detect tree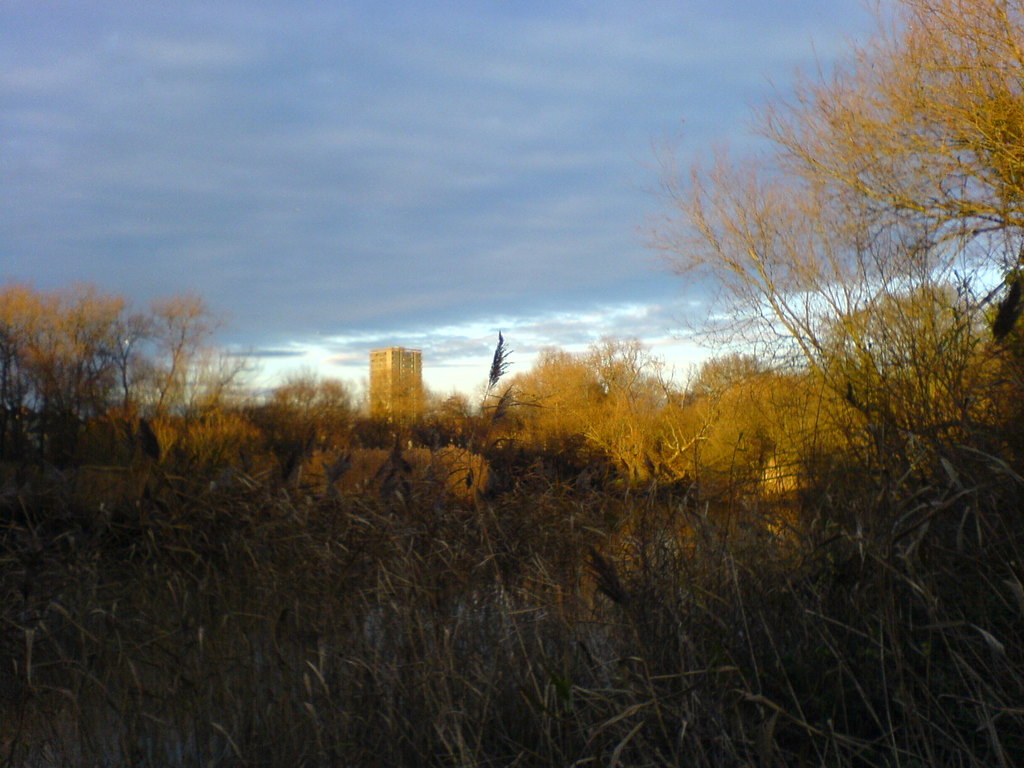
bbox=[471, 330, 646, 472]
